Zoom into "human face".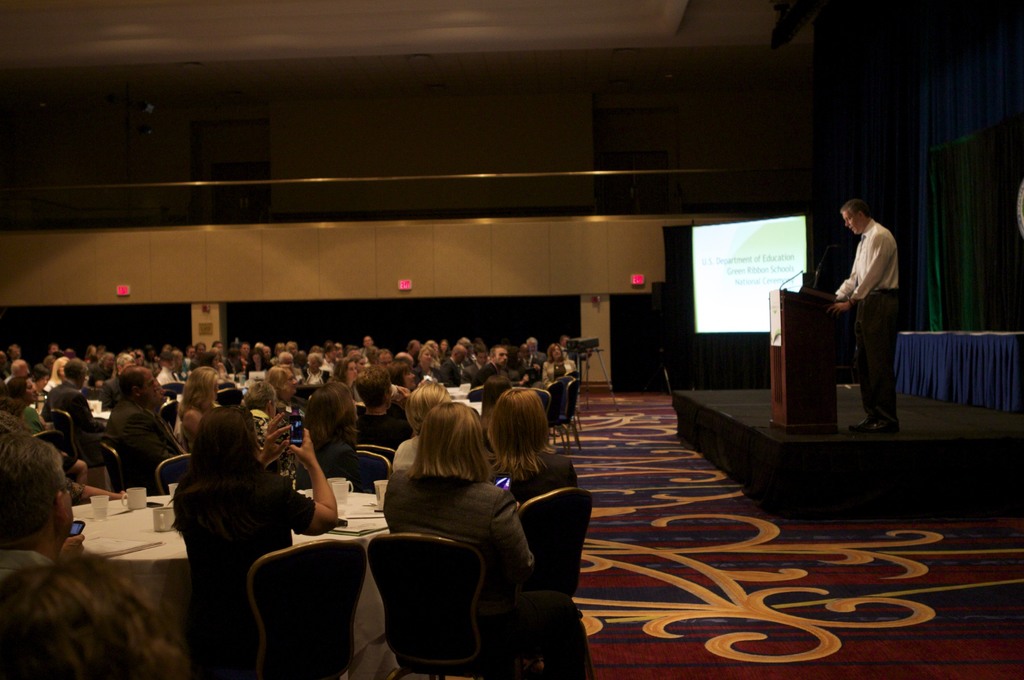
Zoom target: bbox=[13, 347, 20, 360].
